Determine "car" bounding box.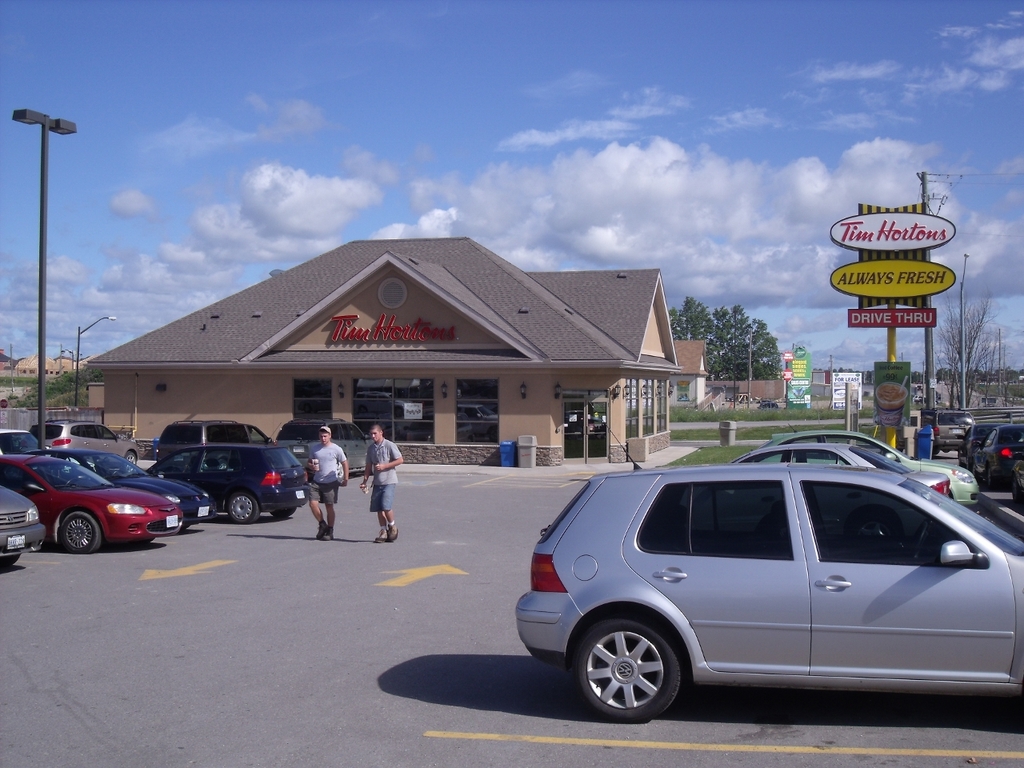
Determined: [left=682, top=437, right=952, bottom=541].
